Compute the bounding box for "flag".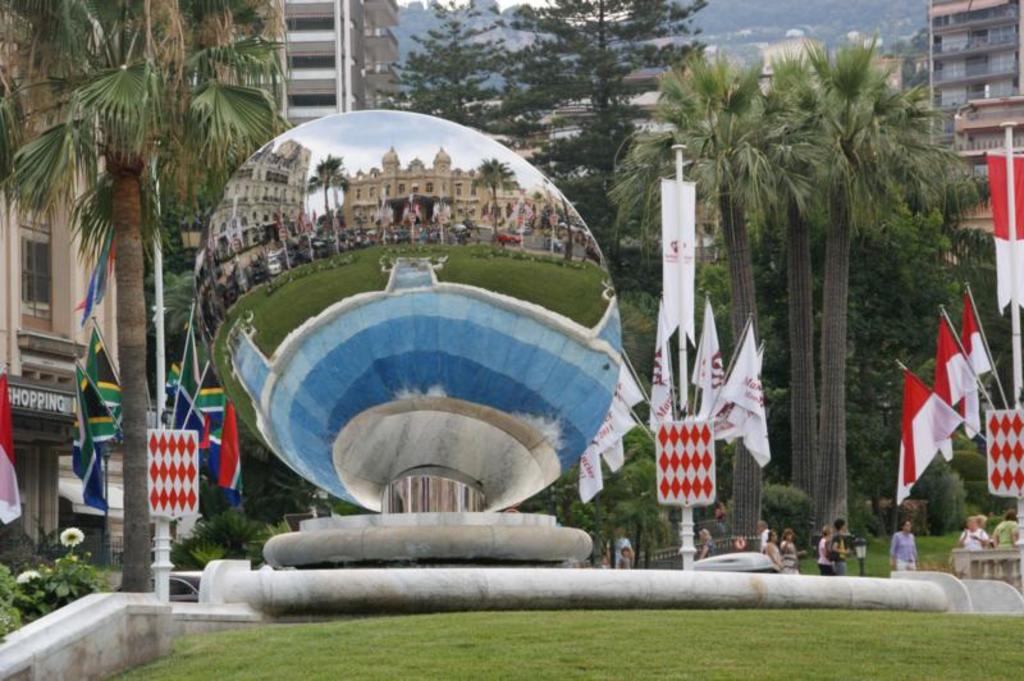
[165,314,204,437].
